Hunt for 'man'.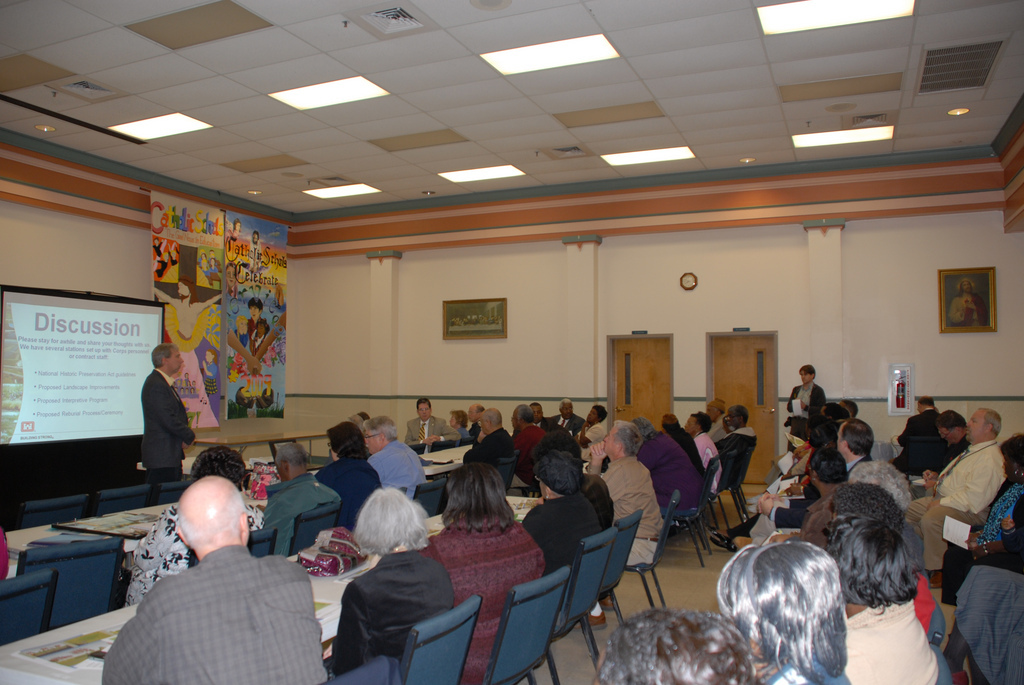
Hunted down at crop(511, 406, 552, 490).
